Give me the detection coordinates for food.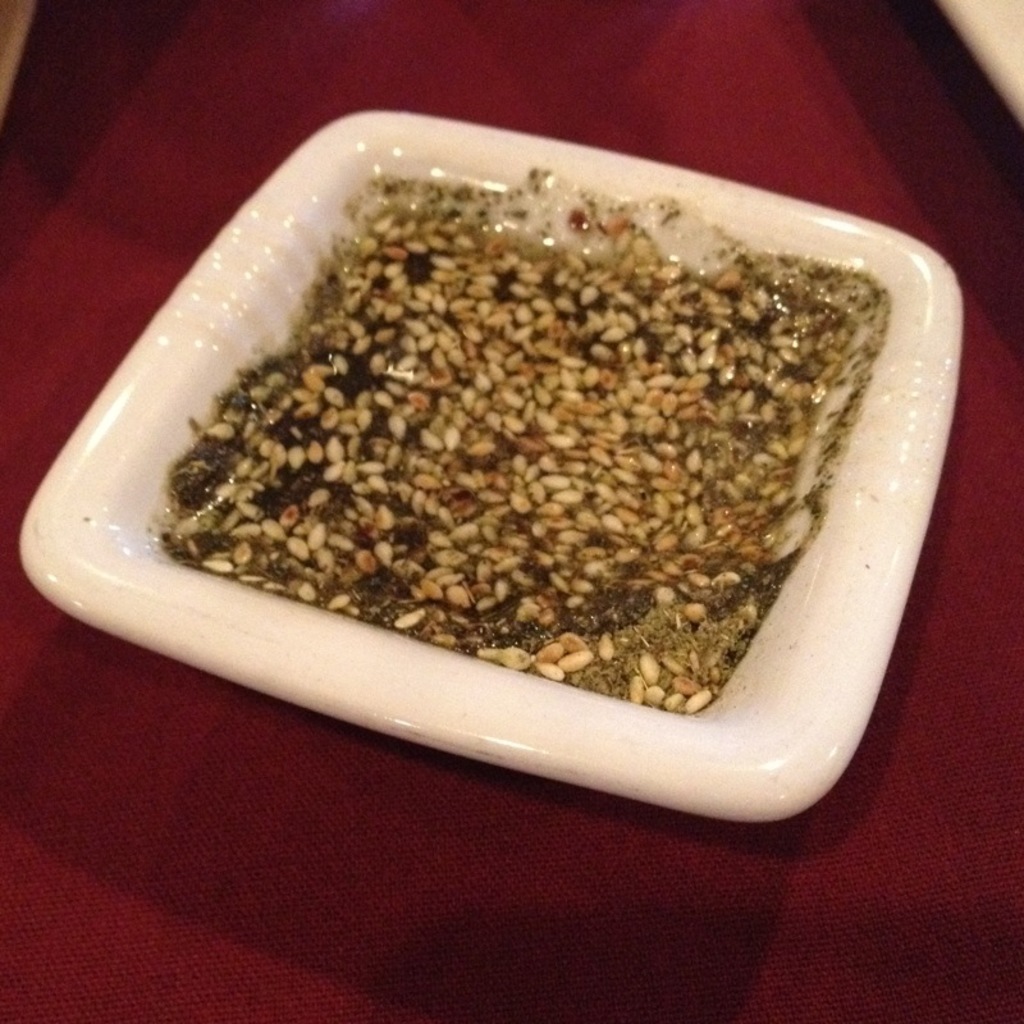
<box>188,154,920,767</box>.
